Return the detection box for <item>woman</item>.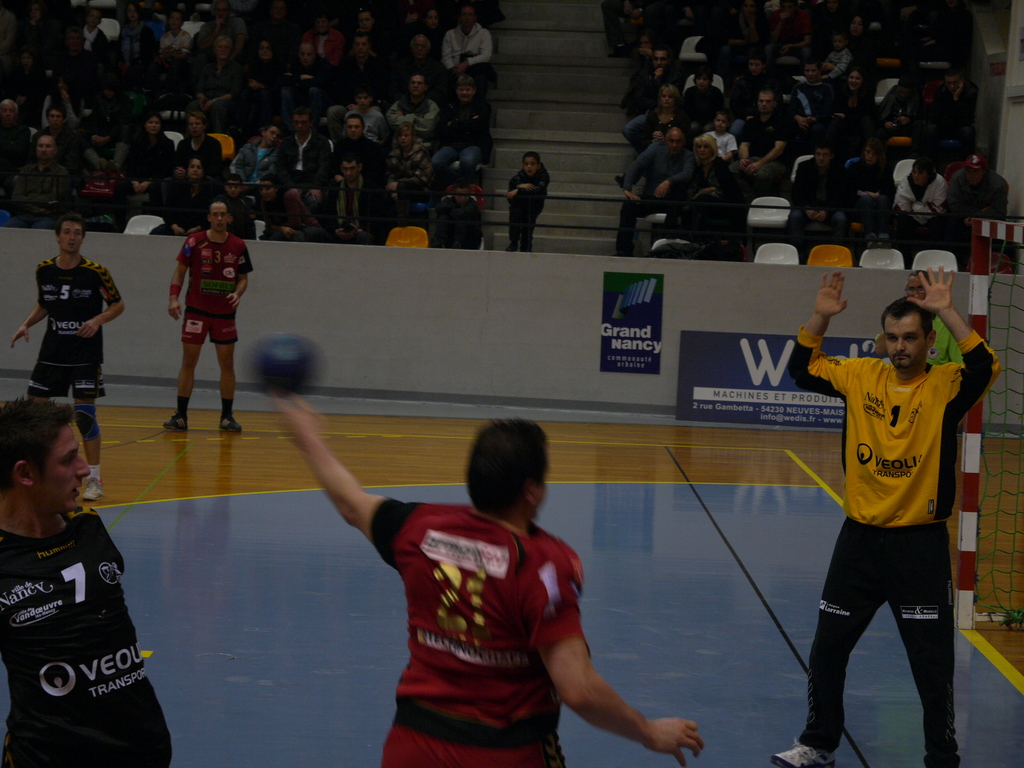
bbox=[192, 36, 241, 131].
